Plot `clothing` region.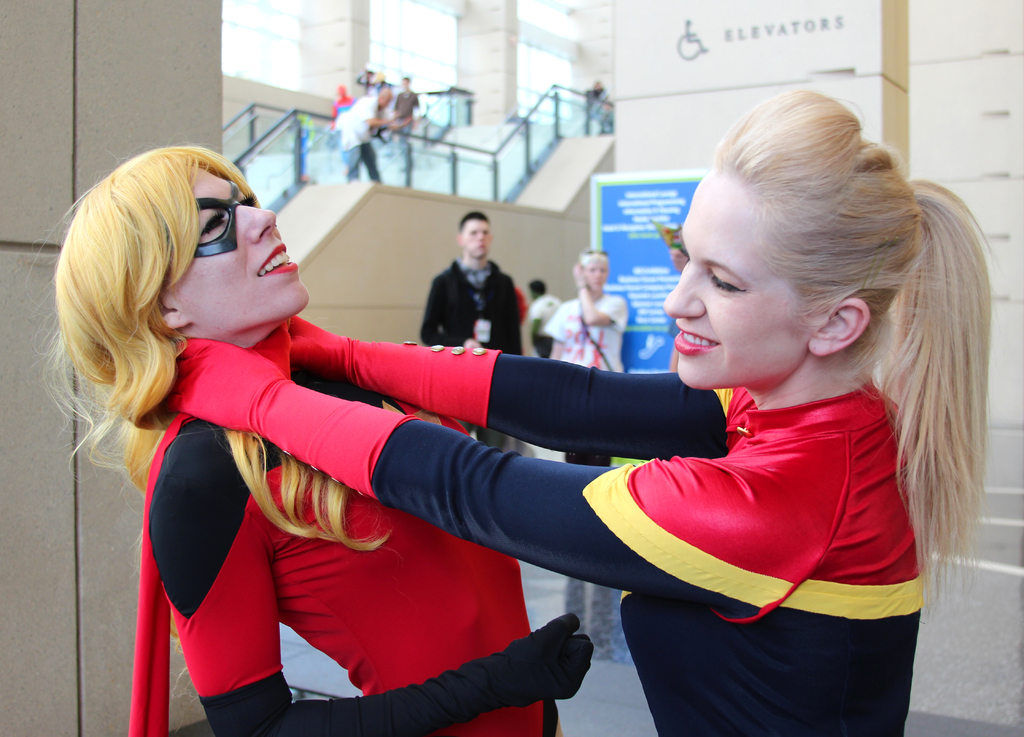
Plotted at <bbox>546, 298, 634, 466</bbox>.
